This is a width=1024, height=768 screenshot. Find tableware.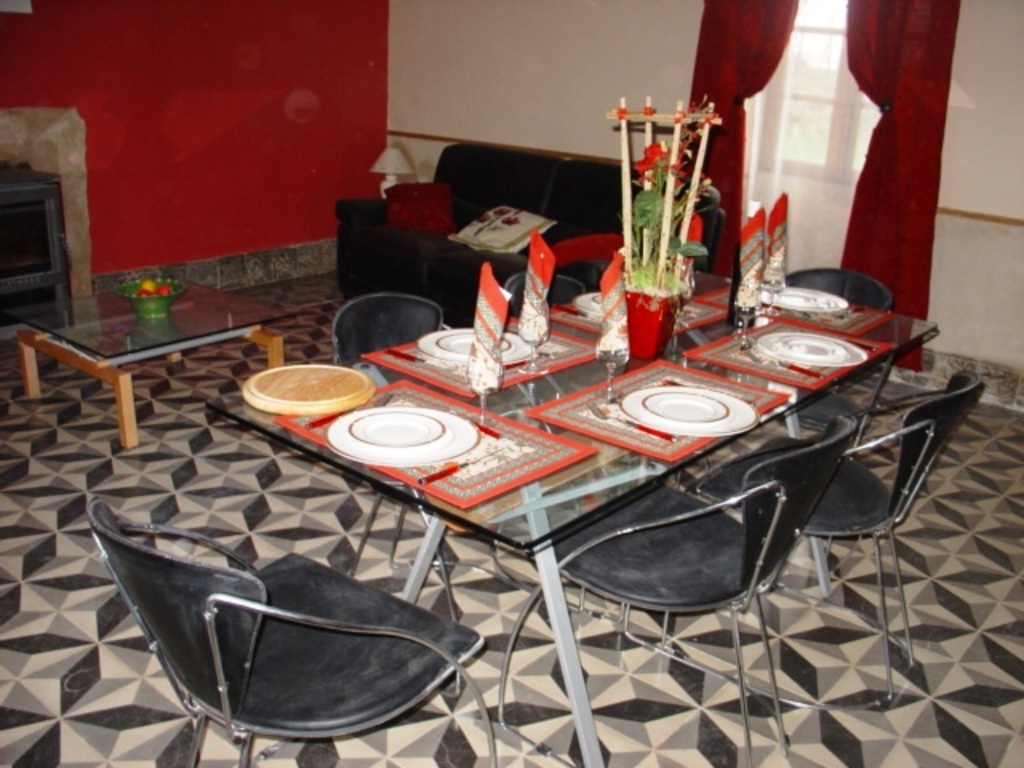
Bounding box: select_region(618, 378, 763, 434).
